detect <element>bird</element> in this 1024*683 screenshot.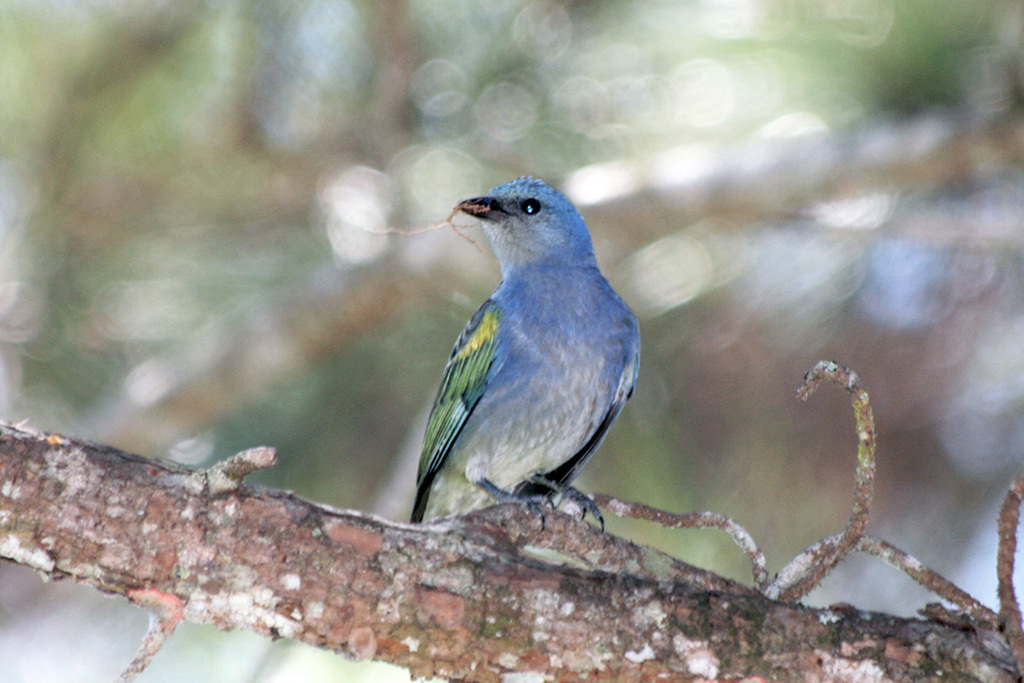
Detection: box(381, 172, 664, 565).
